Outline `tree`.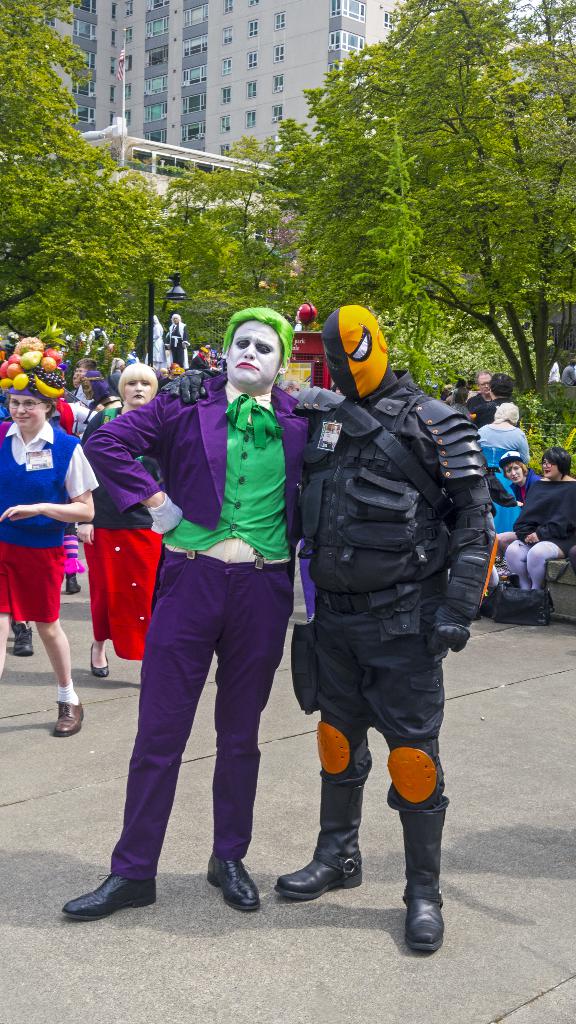
Outline: 169:132:360:353.
